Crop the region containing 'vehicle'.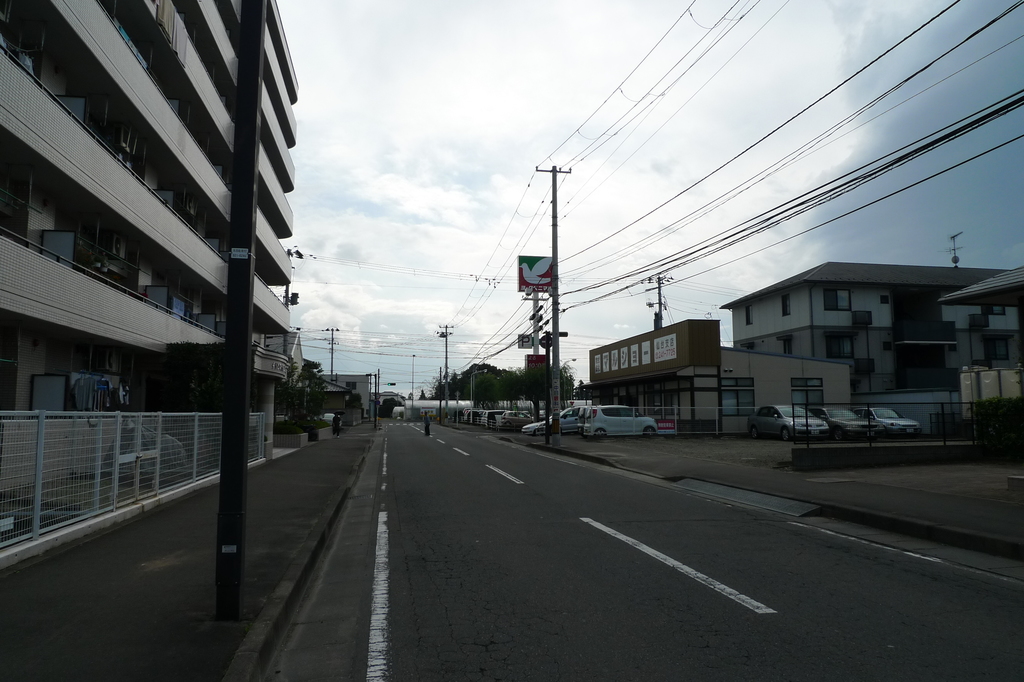
Crop region: locate(820, 407, 886, 437).
